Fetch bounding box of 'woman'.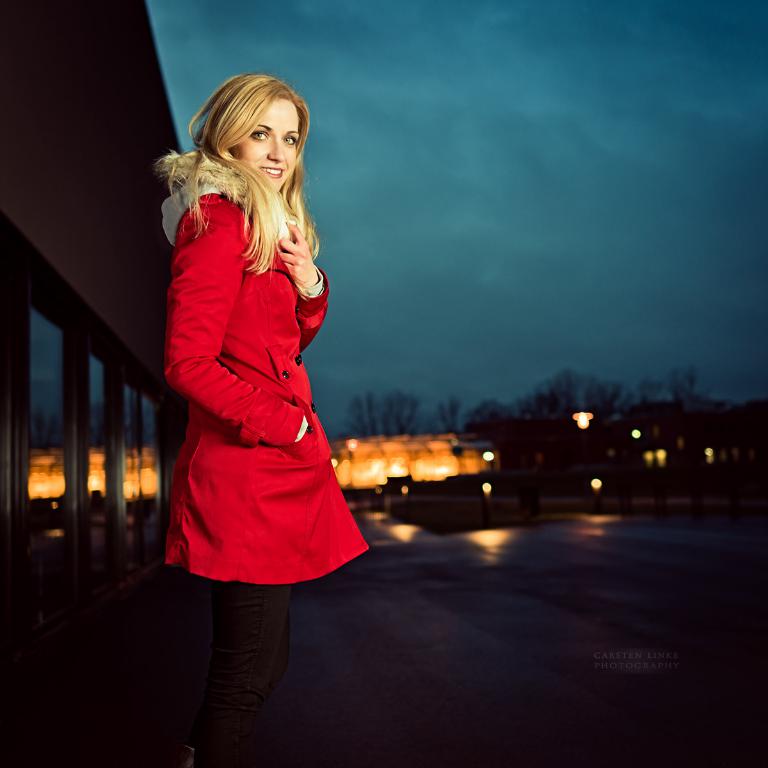
Bbox: crop(161, 73, 367, 767).
